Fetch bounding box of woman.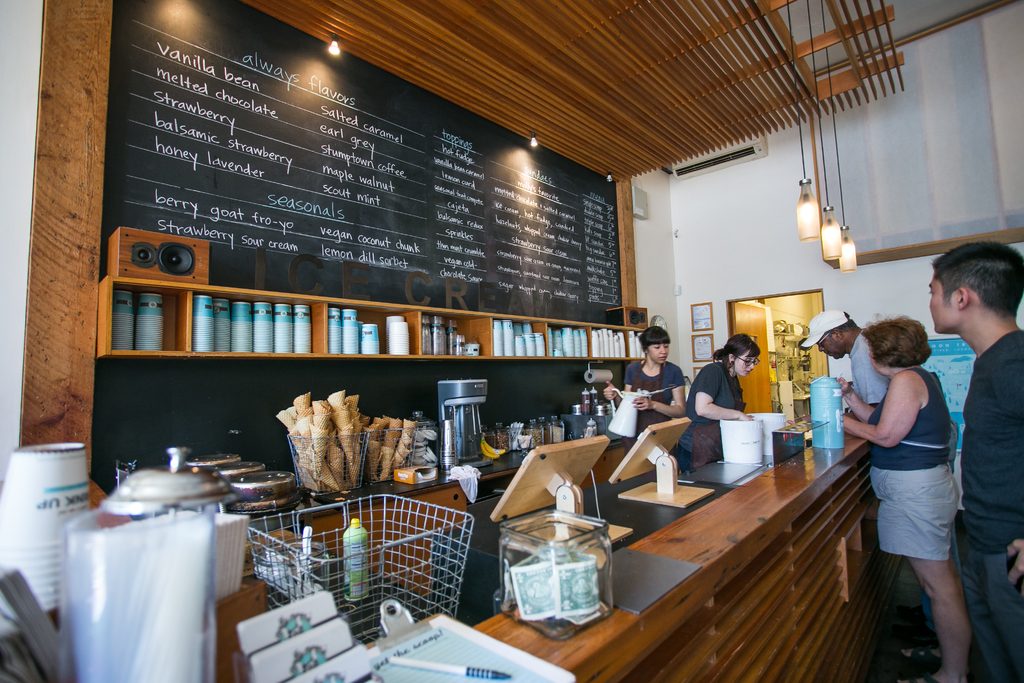
Bbox: <region>595, 325, 687, 465</region>.
